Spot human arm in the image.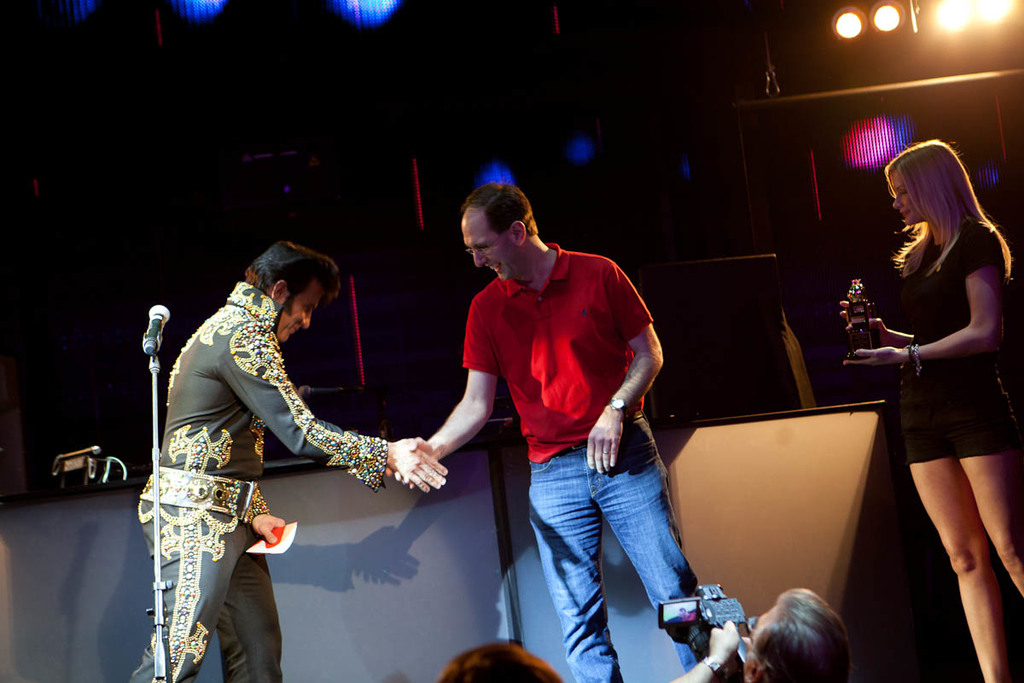
human arm found at select_region(237, 471, 298, 557).
